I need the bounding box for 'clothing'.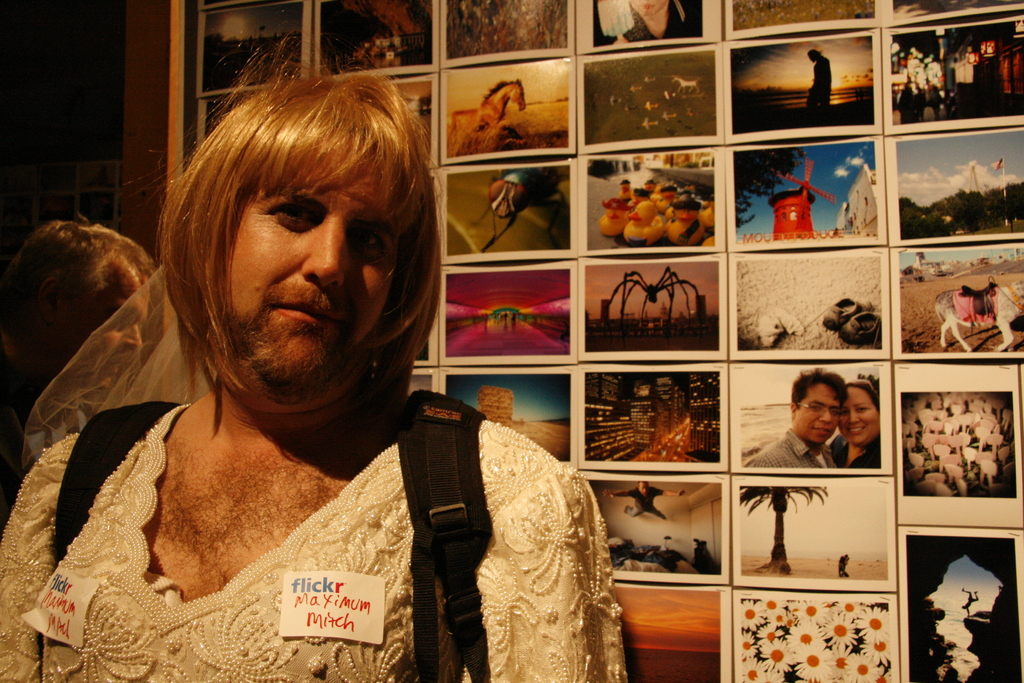
Here it is: x1=0 y1=404 x2=622 y2=682.
